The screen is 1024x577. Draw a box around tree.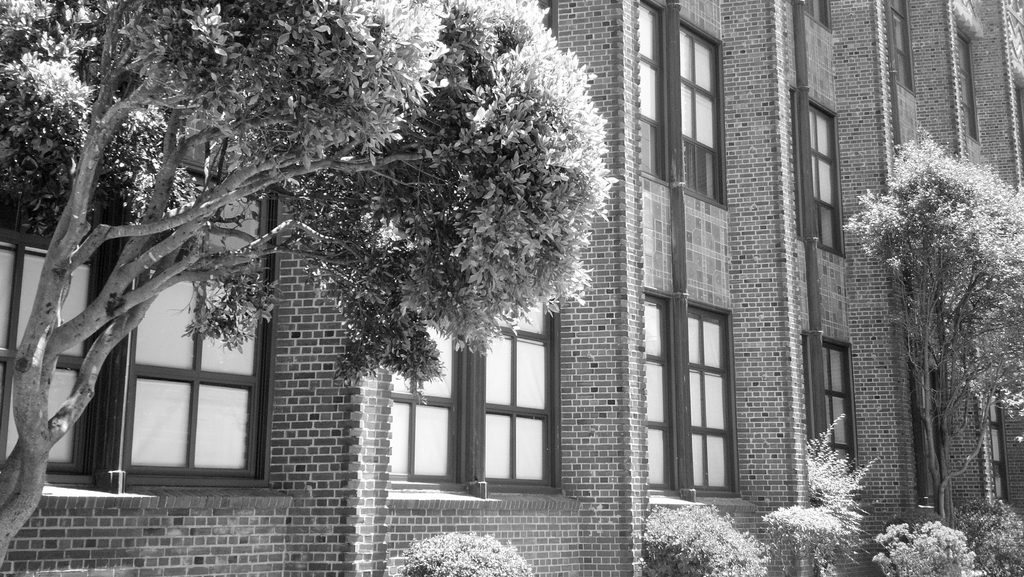
locate(0, 0, 619, 574).
